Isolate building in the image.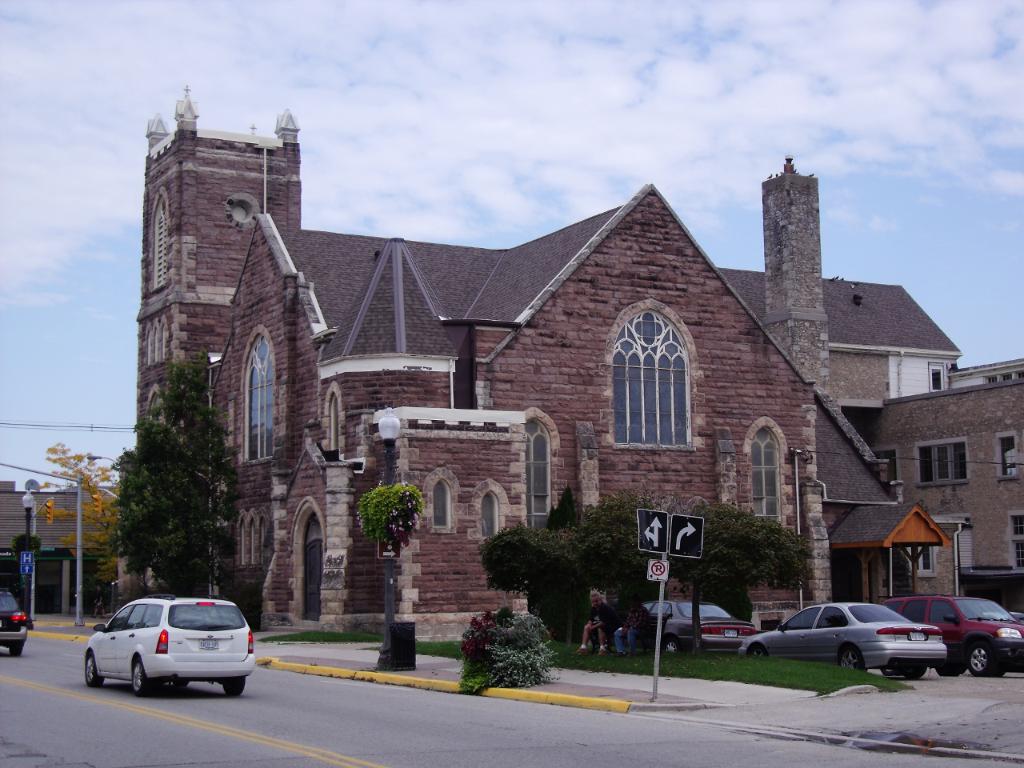
Isolated region: rect(139, 74, 1023, 629).
